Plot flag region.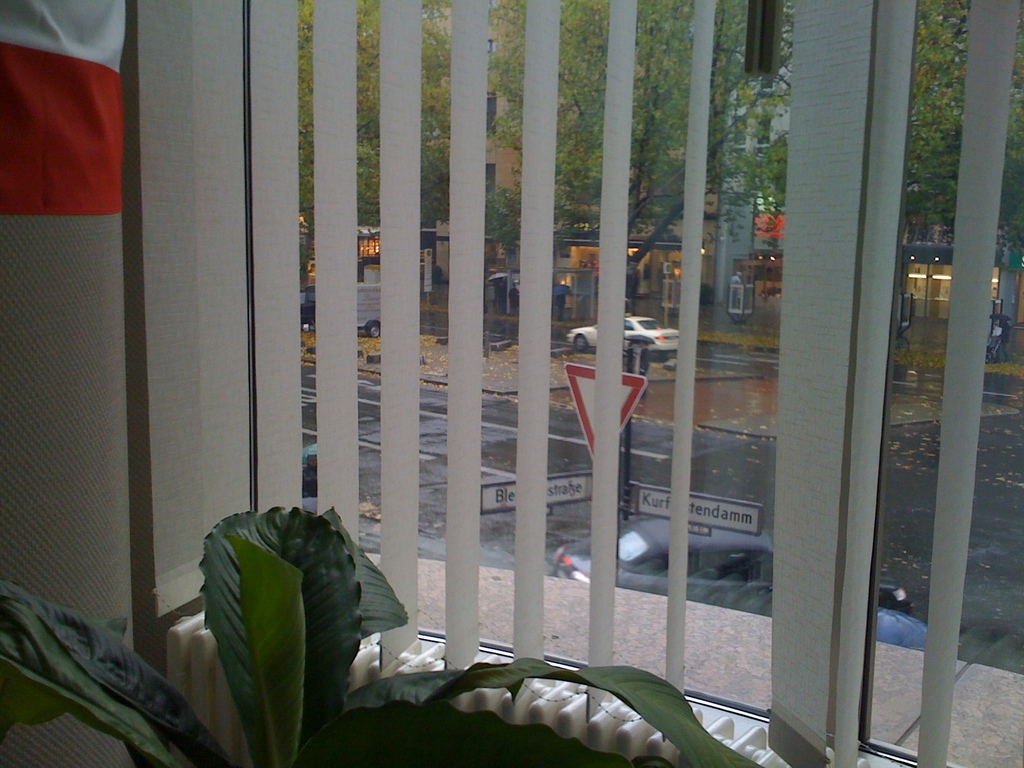
Plotted at locate(0, 0, 120, 221).
